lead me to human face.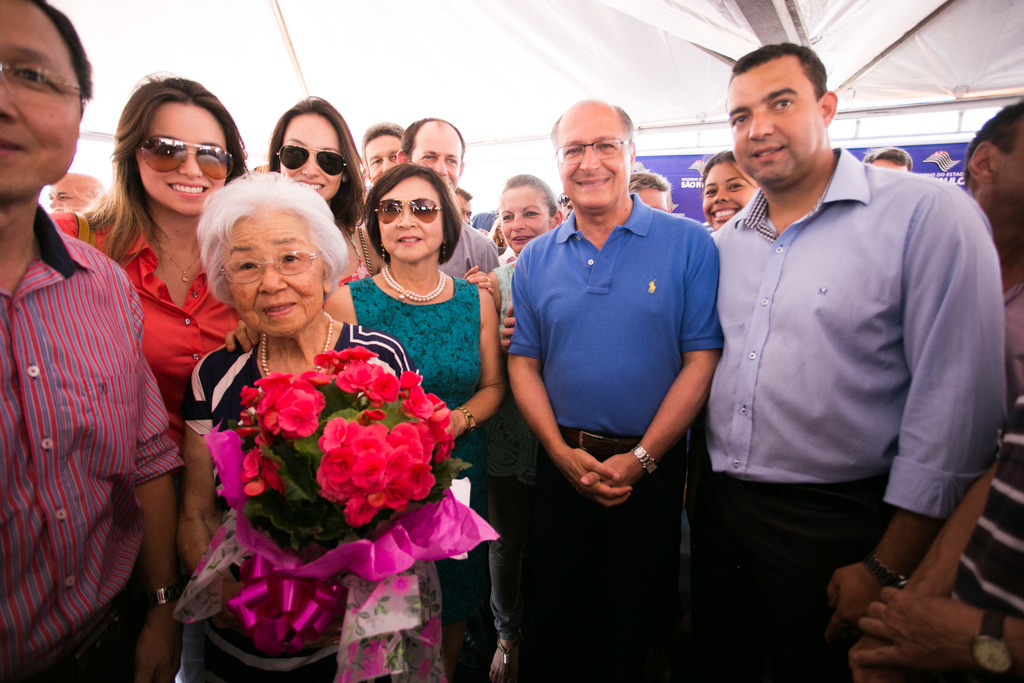
Lead to rect(727, 64, 822, 185).
